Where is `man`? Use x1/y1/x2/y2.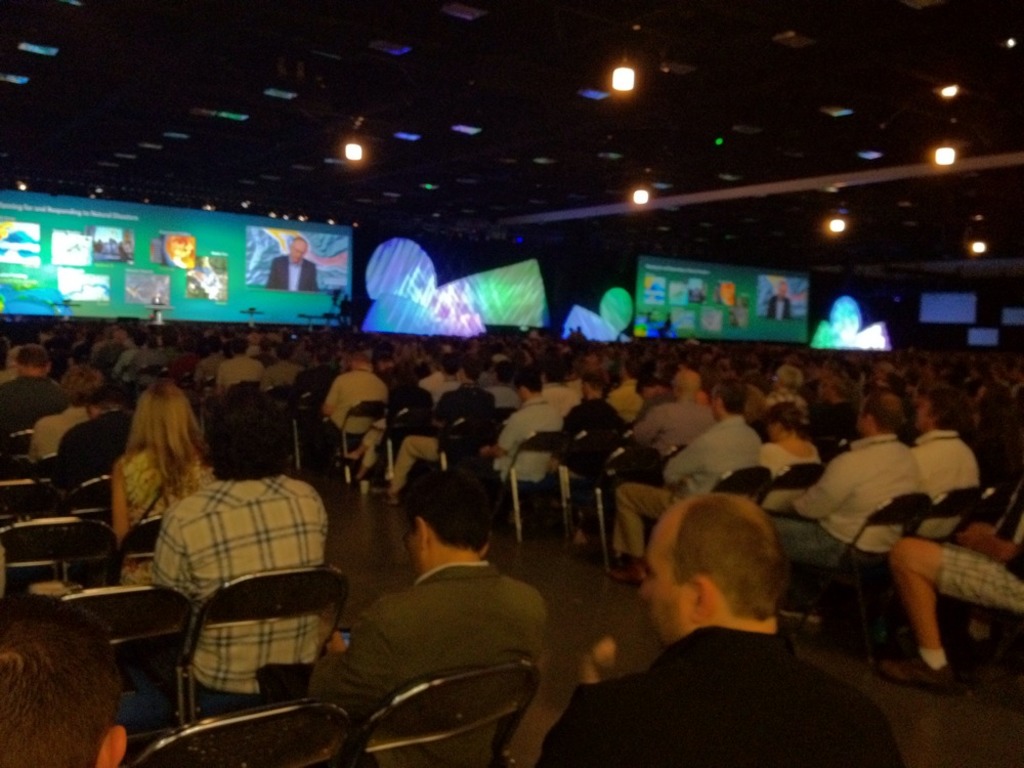
535/486/922/767.
